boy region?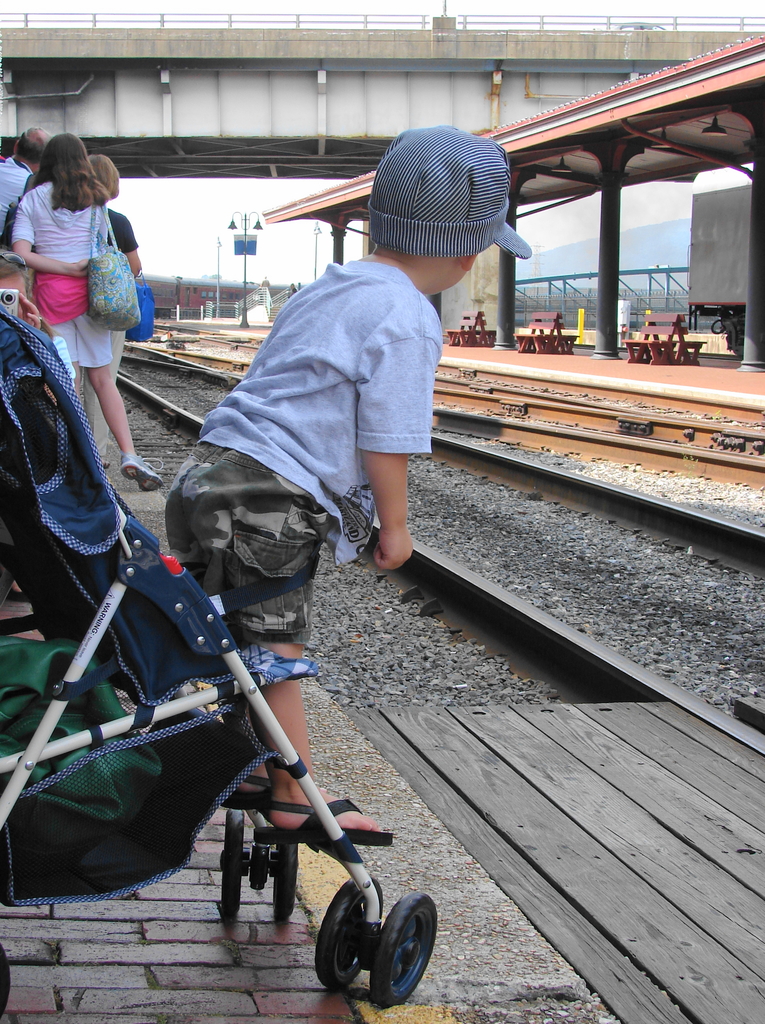
<bbox>99, 172, 538, 869</bbox>
